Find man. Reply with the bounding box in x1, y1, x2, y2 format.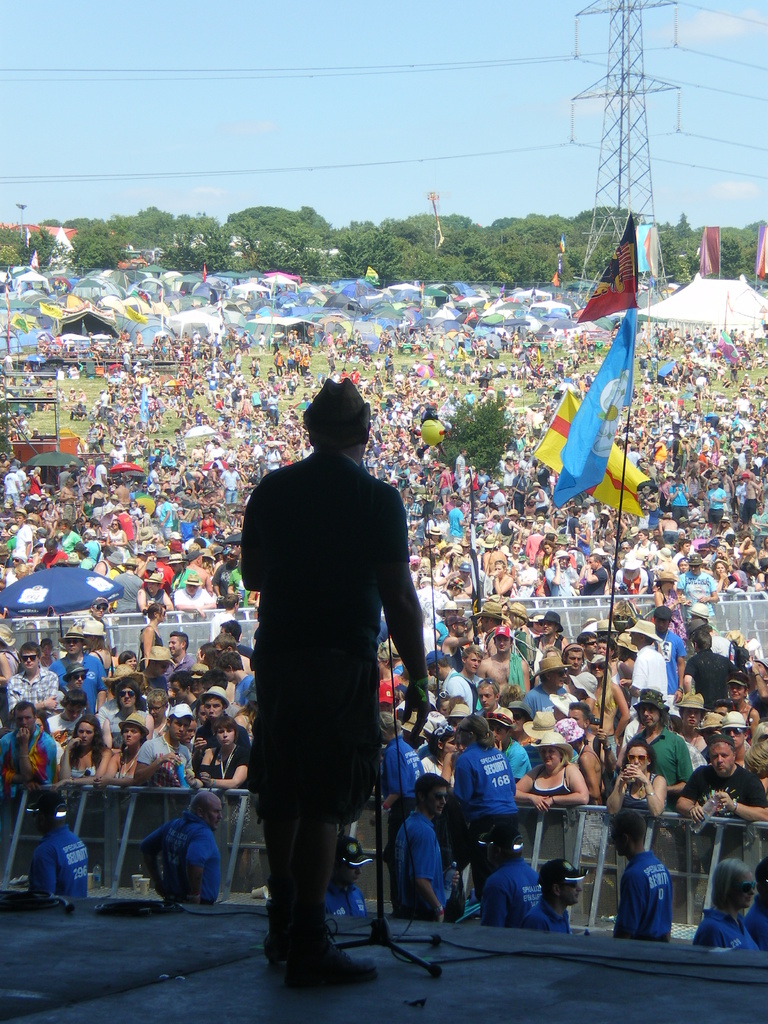
138, 572, 174, 614.
